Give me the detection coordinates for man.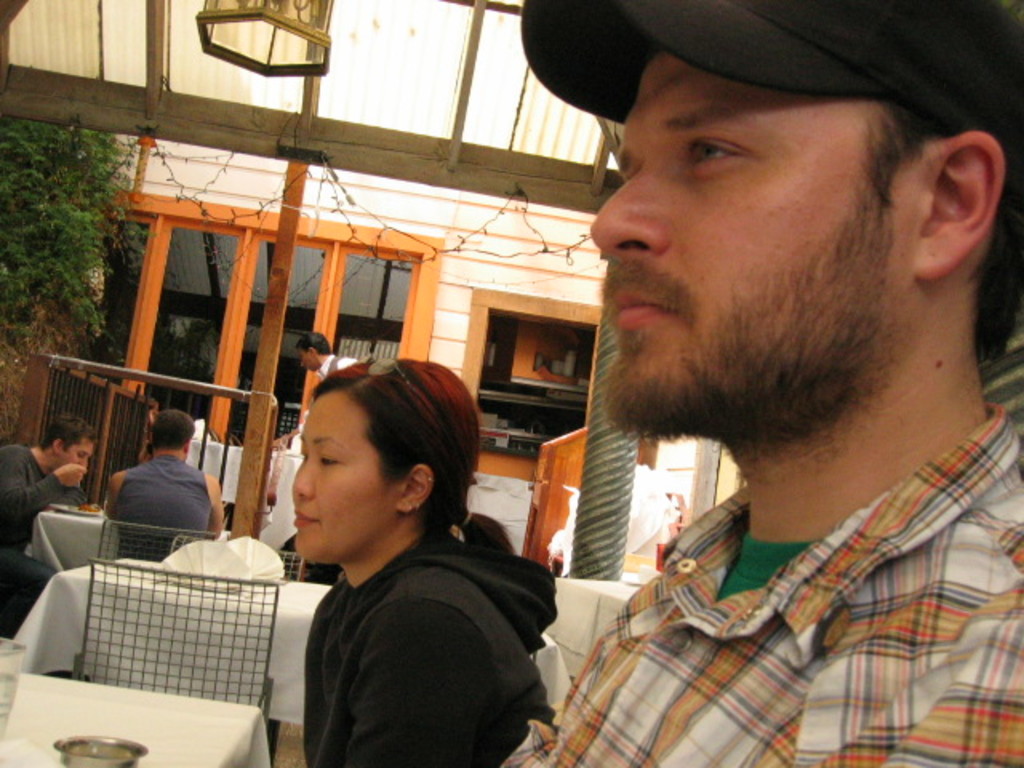
{"x1": 298, "y1": 333, "x2": 357, "y2": 378}.
